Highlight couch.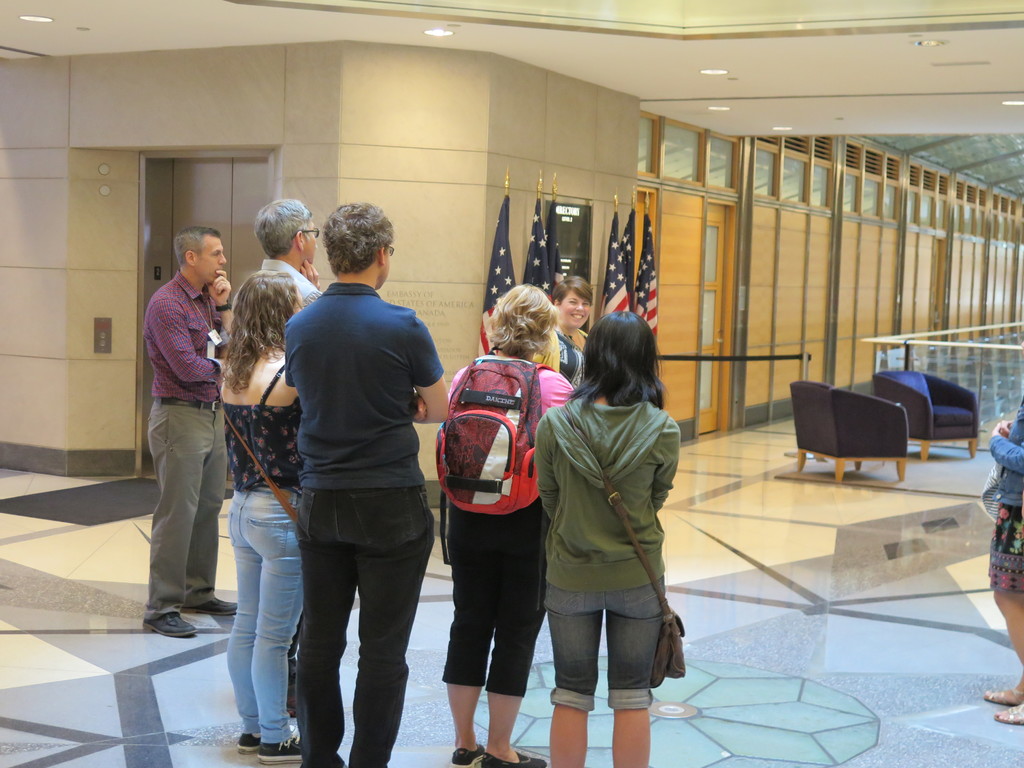
Highlighted region: <region>873, 371, 977, 459</region>.
